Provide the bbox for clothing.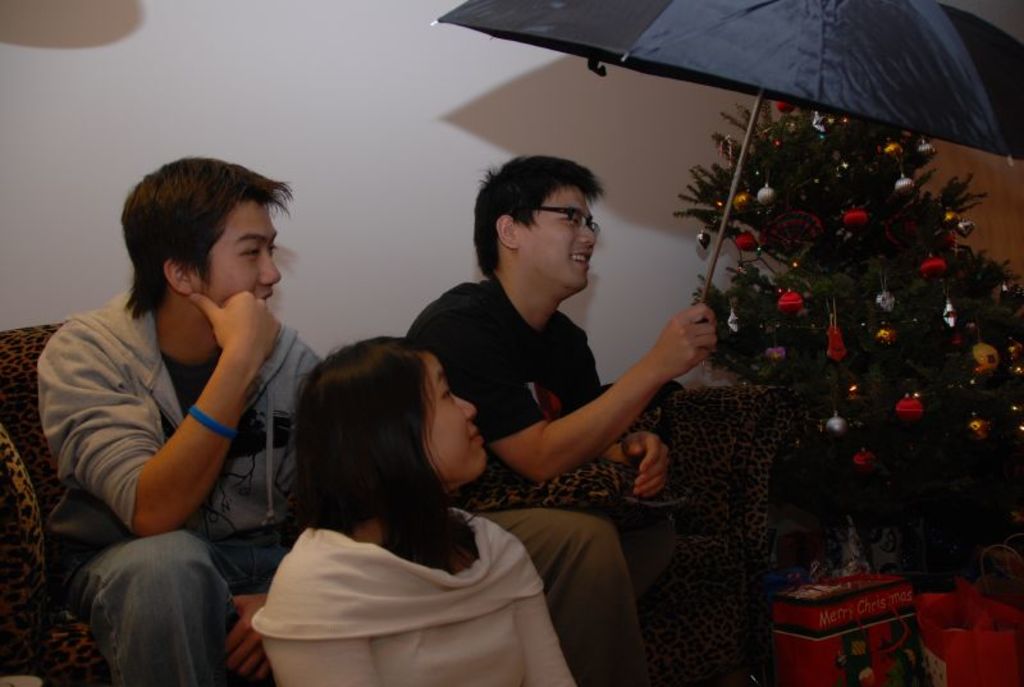
region(408, 279, 691, 686).
